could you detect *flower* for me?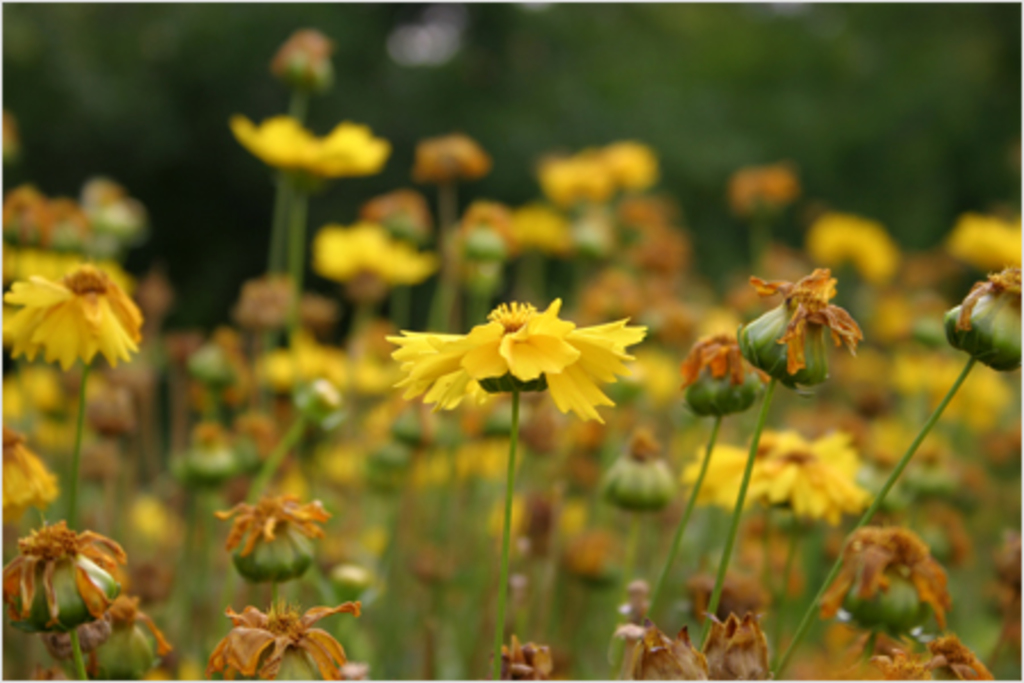
Detection result: detection(0, 262, 146, 373).
